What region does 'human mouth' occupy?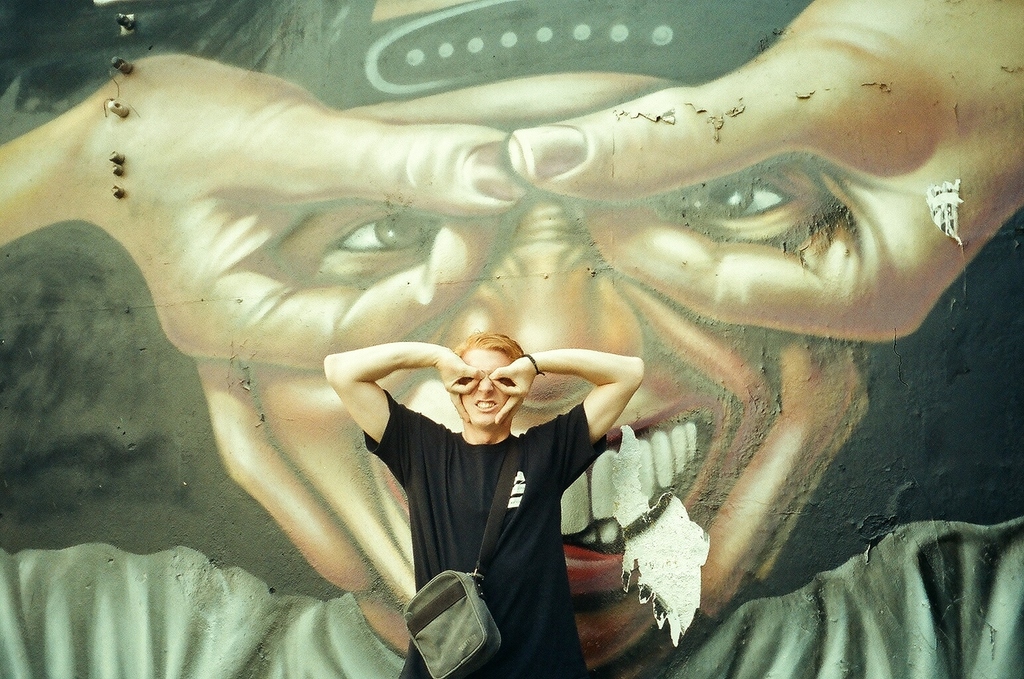
(470,397,498,412).
